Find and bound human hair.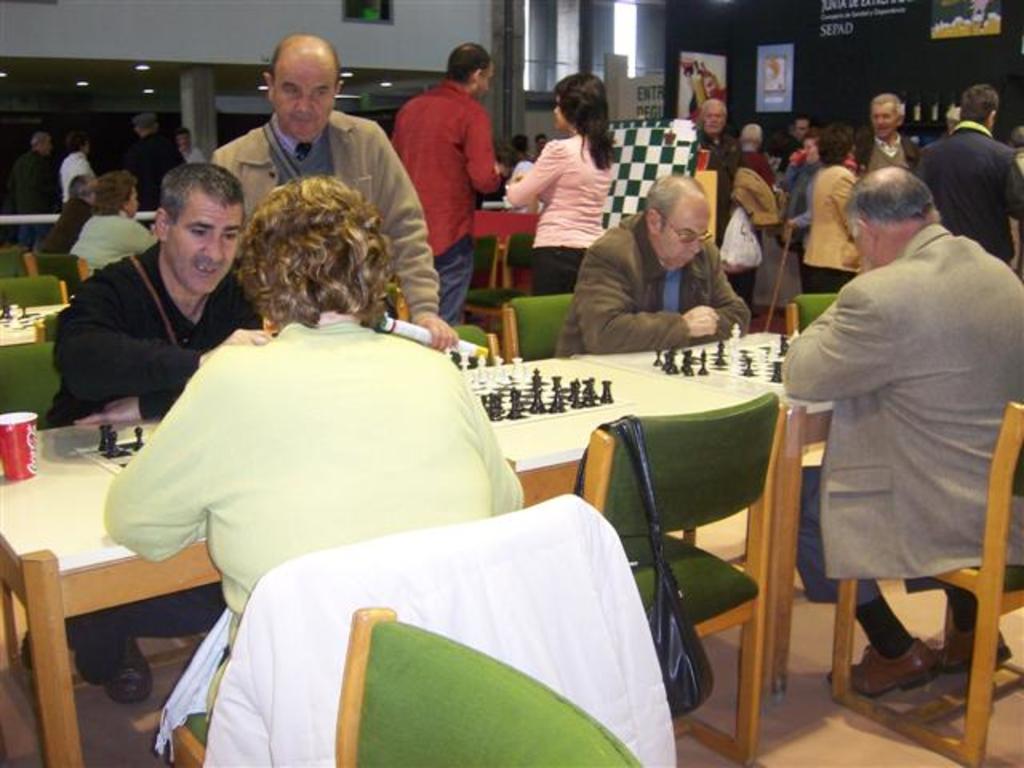
Bound: {"x1": 842, "y1": 163, "x2": 934, "y2": 237}.
